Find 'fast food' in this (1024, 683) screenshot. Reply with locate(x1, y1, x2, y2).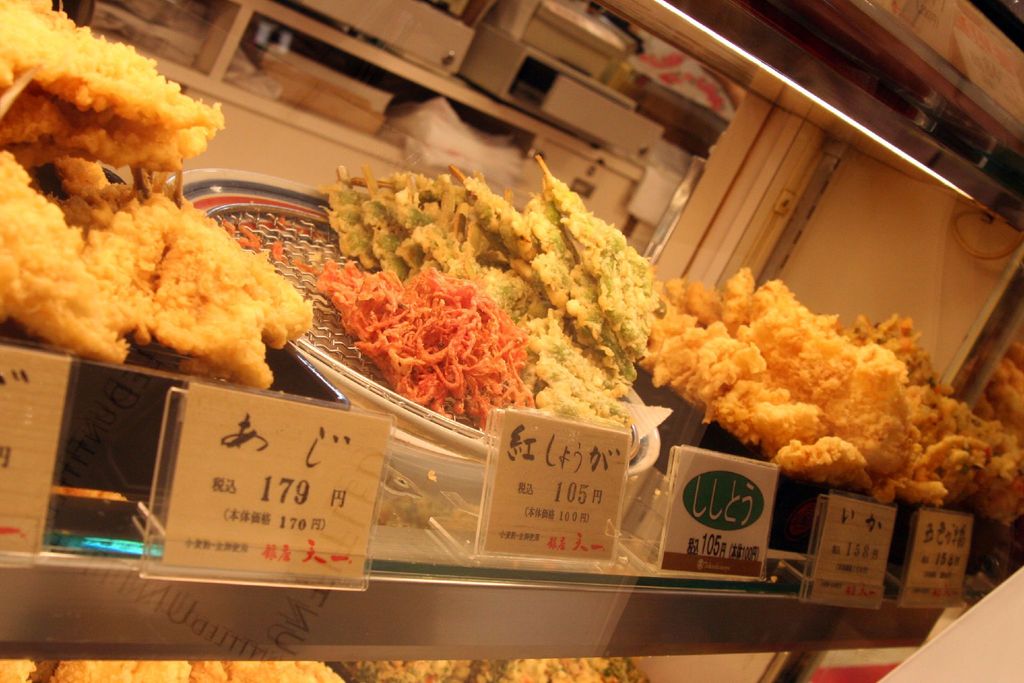
locate(320, 149, 668, 444).
